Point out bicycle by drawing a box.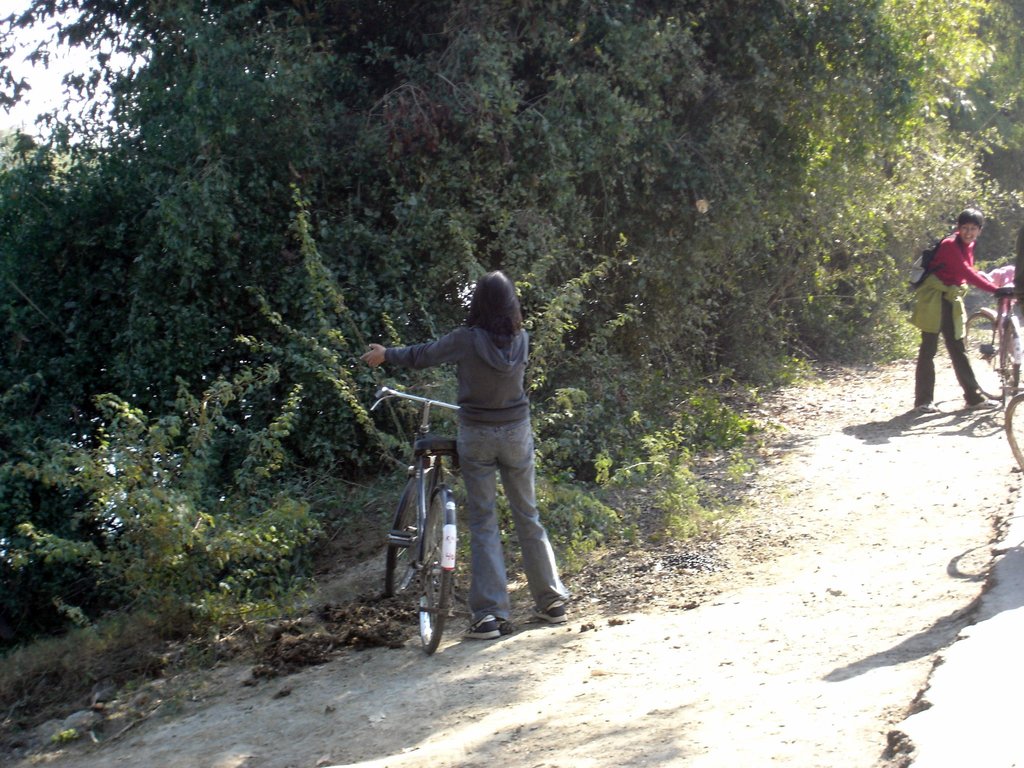
1003,392,1023,483.
